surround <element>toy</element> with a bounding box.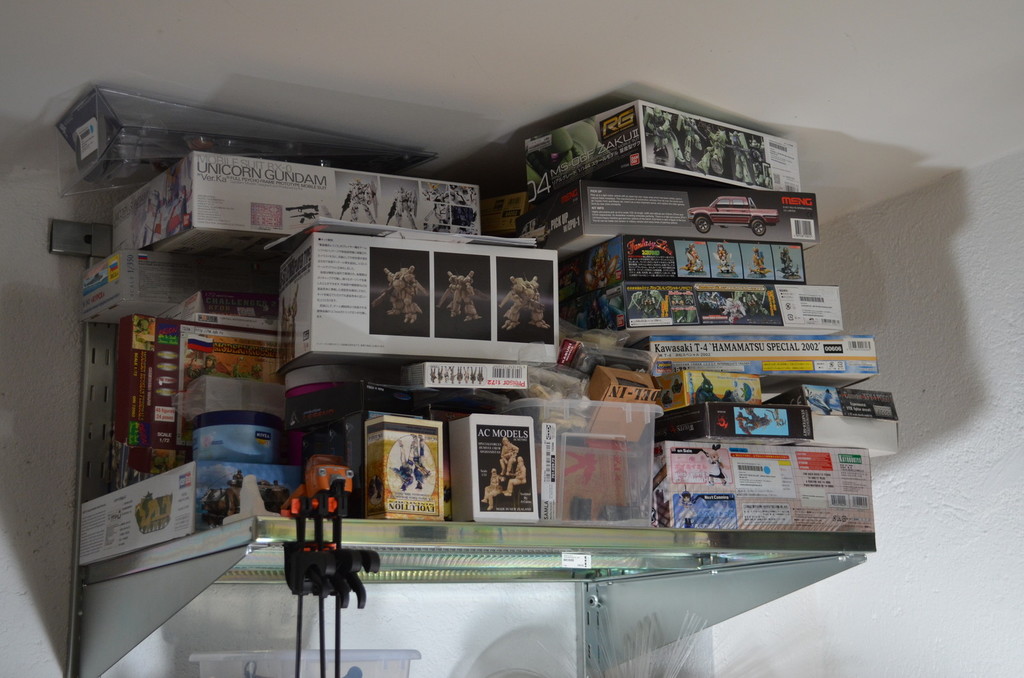
453/184/478/207.
